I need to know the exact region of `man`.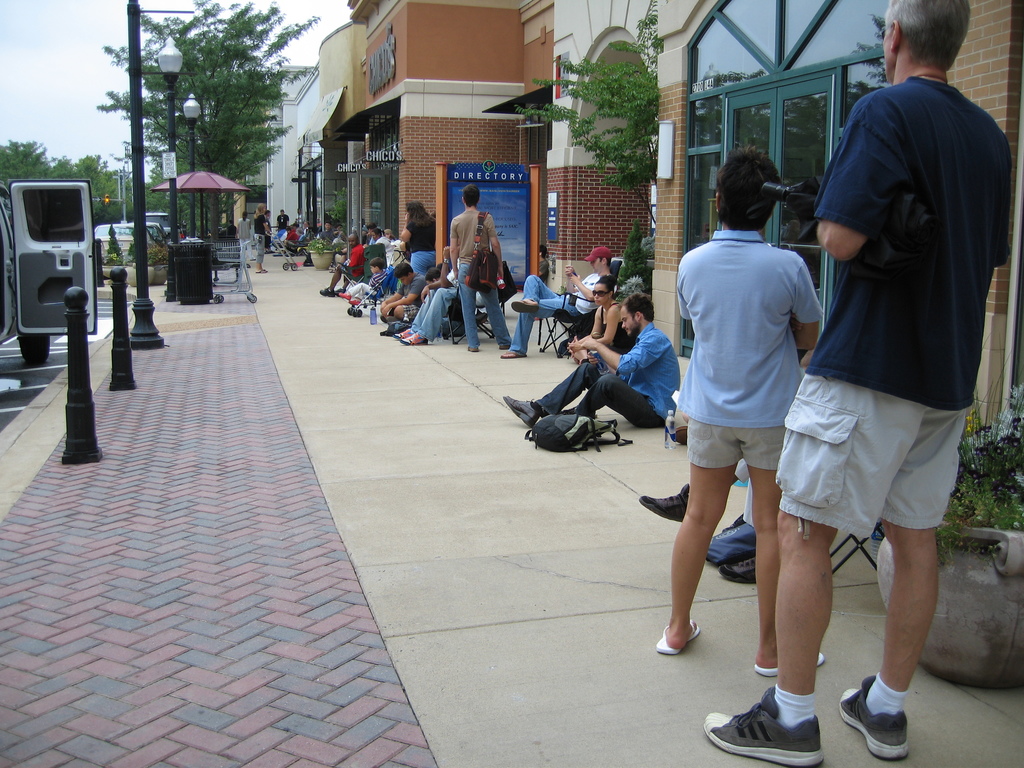
Region: [left=499, top=244, right=614, bottom=360].
